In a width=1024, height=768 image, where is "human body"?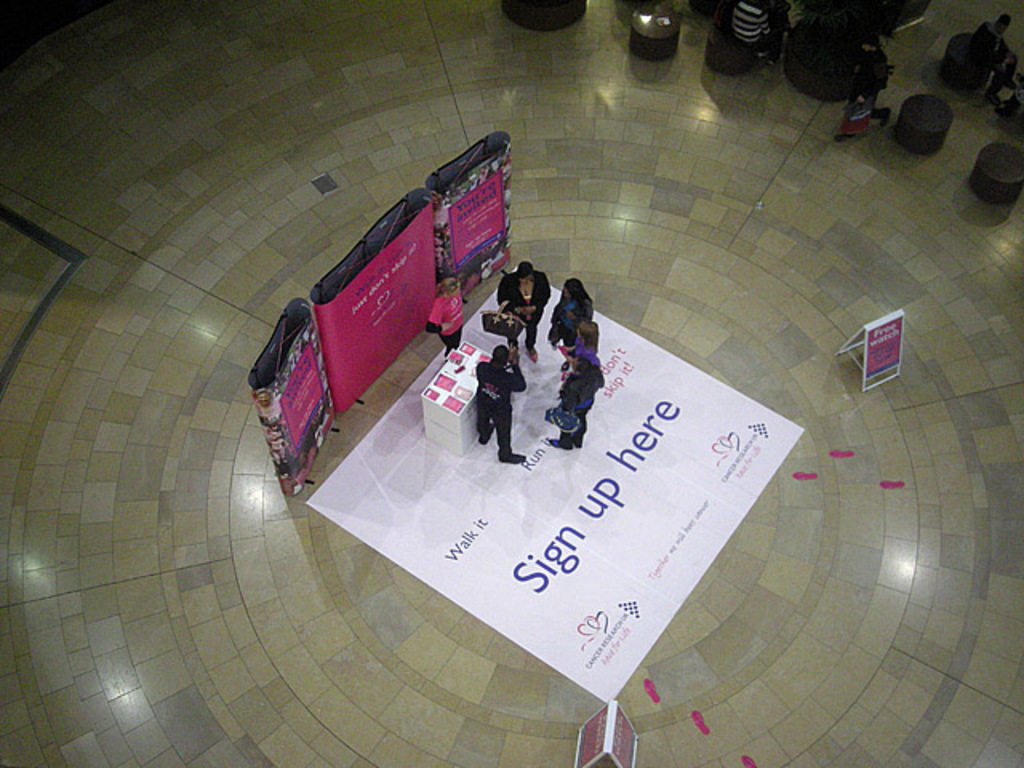
<region>547, 282, 592, 339</region>.
